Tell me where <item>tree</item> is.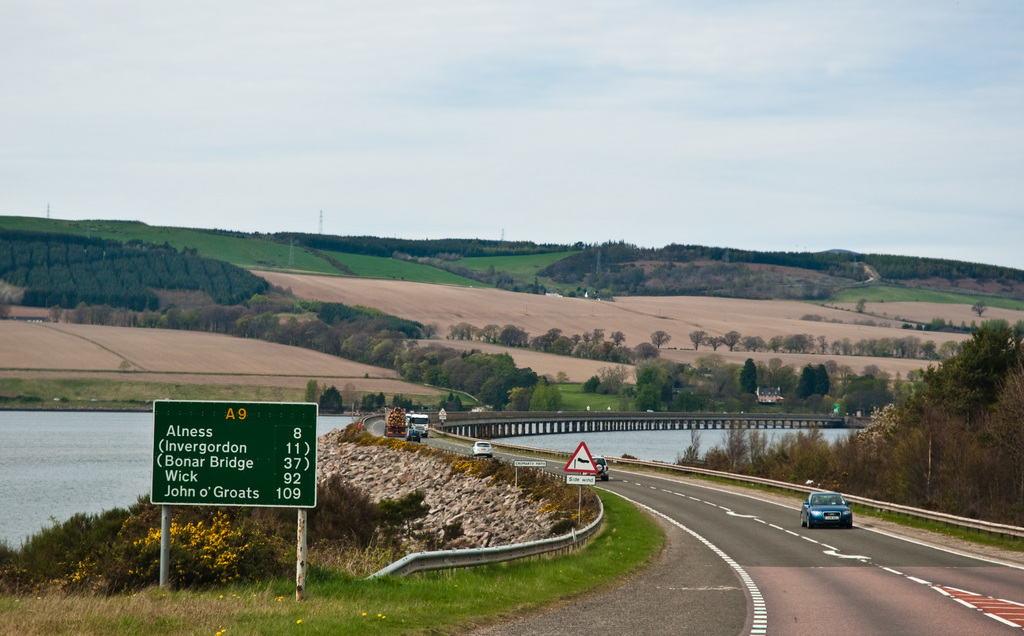
<item>tree</item> is at 361,394,385,409.
